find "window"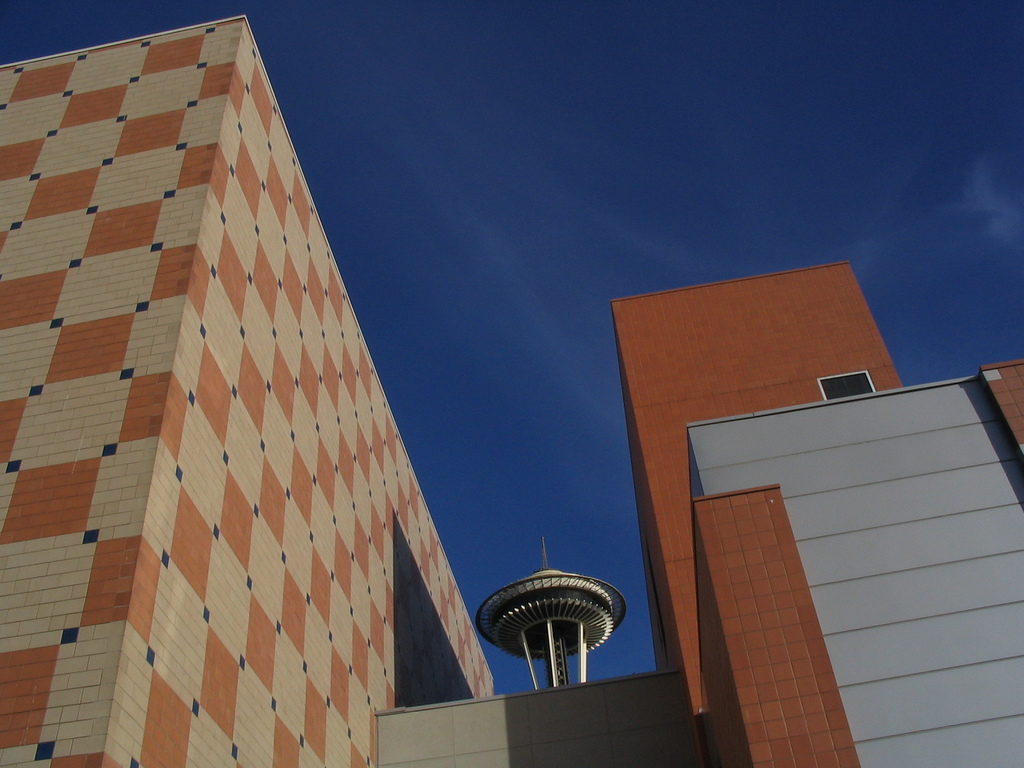
{"left": 818, "top": 371, "right": 874, "bottom": 399}
